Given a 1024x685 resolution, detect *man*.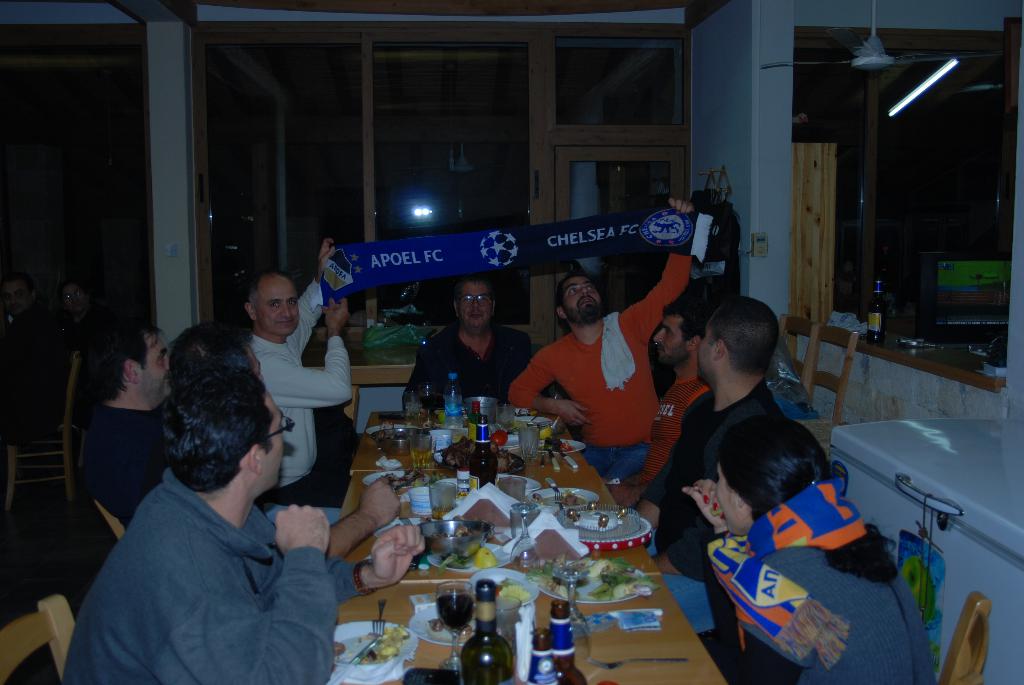
[x1=54, y1=373, x2=376, y2=684].
